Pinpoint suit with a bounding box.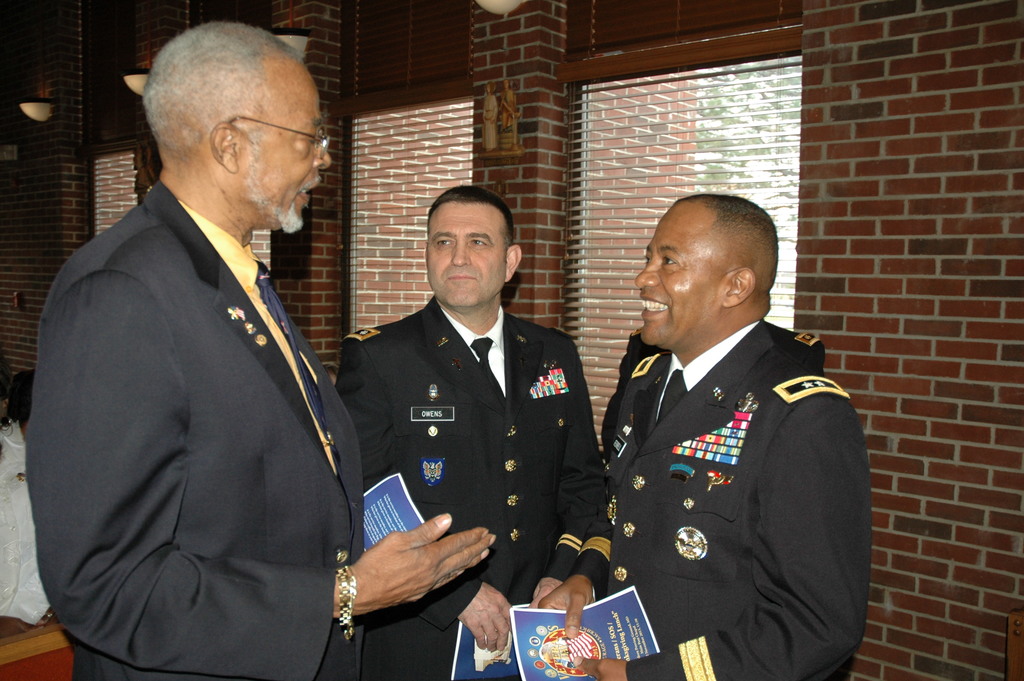
x1=566 y1=319 x2=873 y2=680.
